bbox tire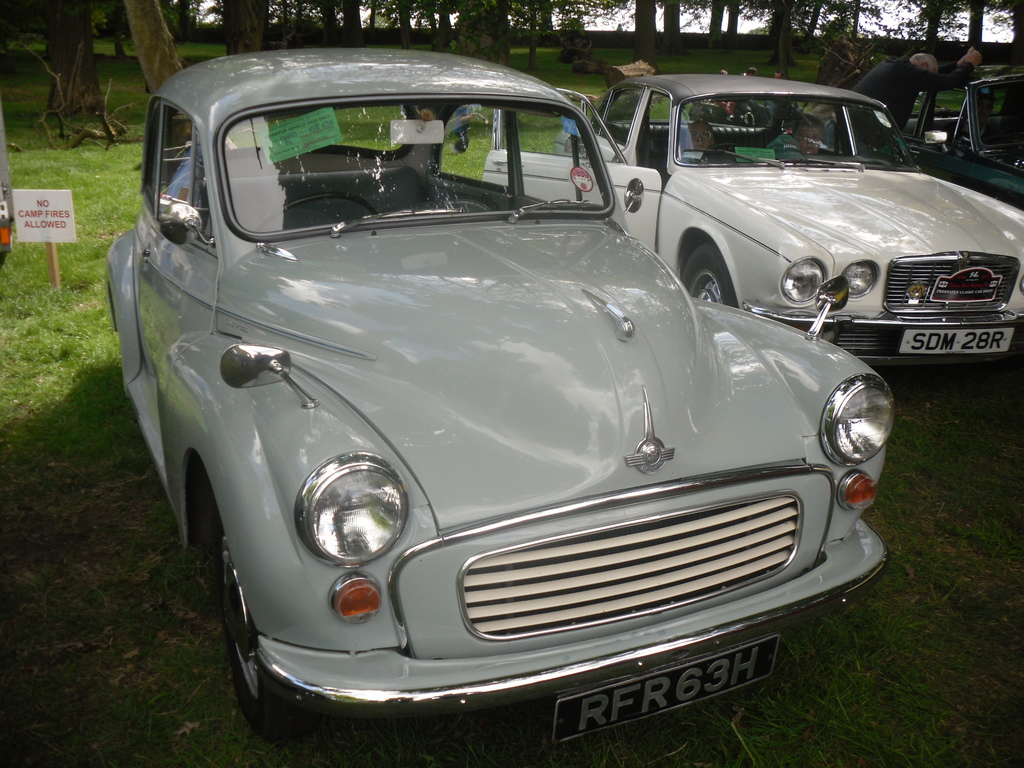
(681,247,739,305)
